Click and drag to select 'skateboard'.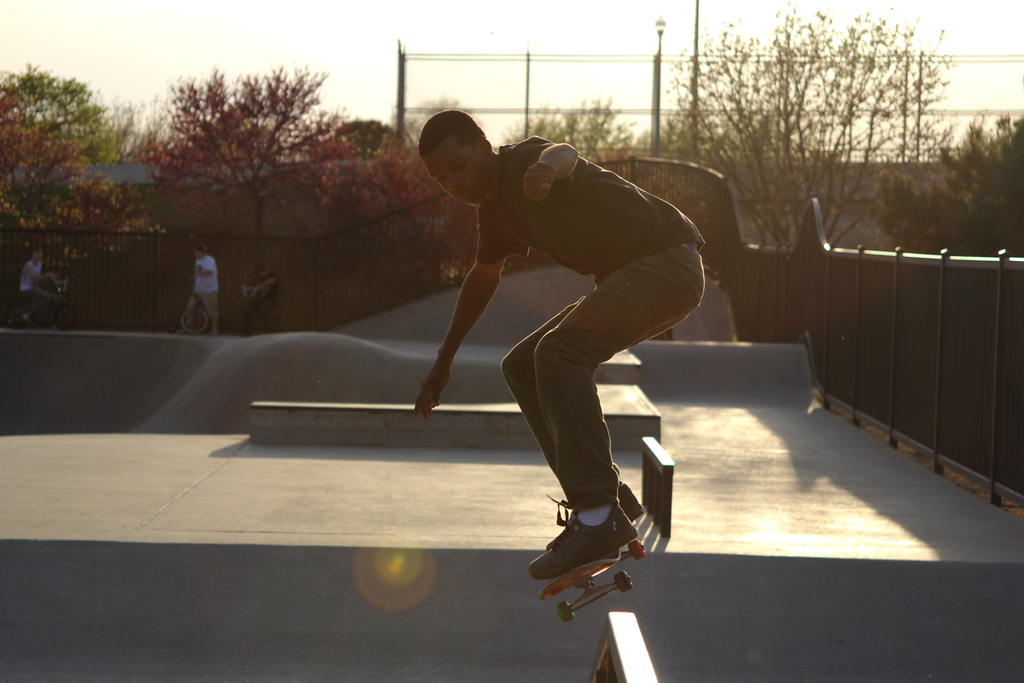
Selection: bbox(541, 539, 646, 624).
